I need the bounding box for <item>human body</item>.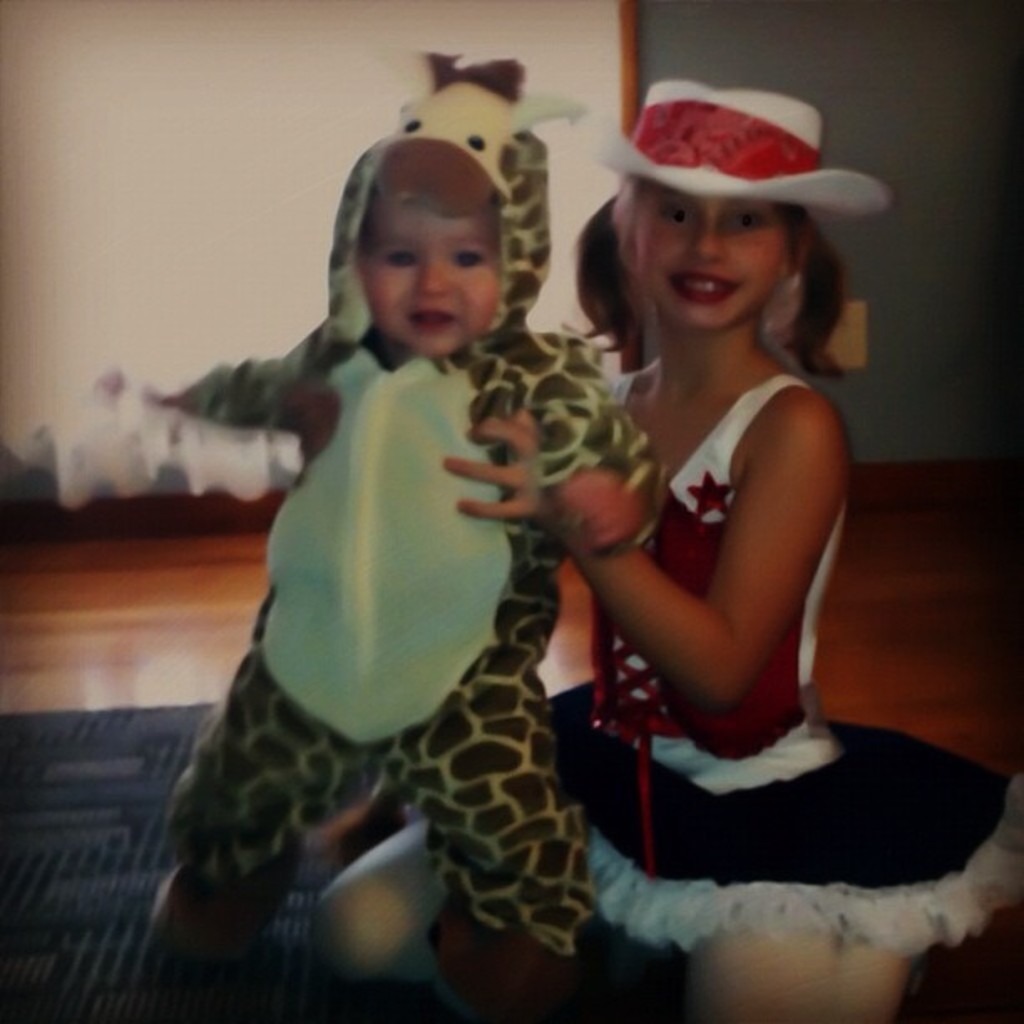
Here it is: l=315, t=77, r=1022, b=1022.
